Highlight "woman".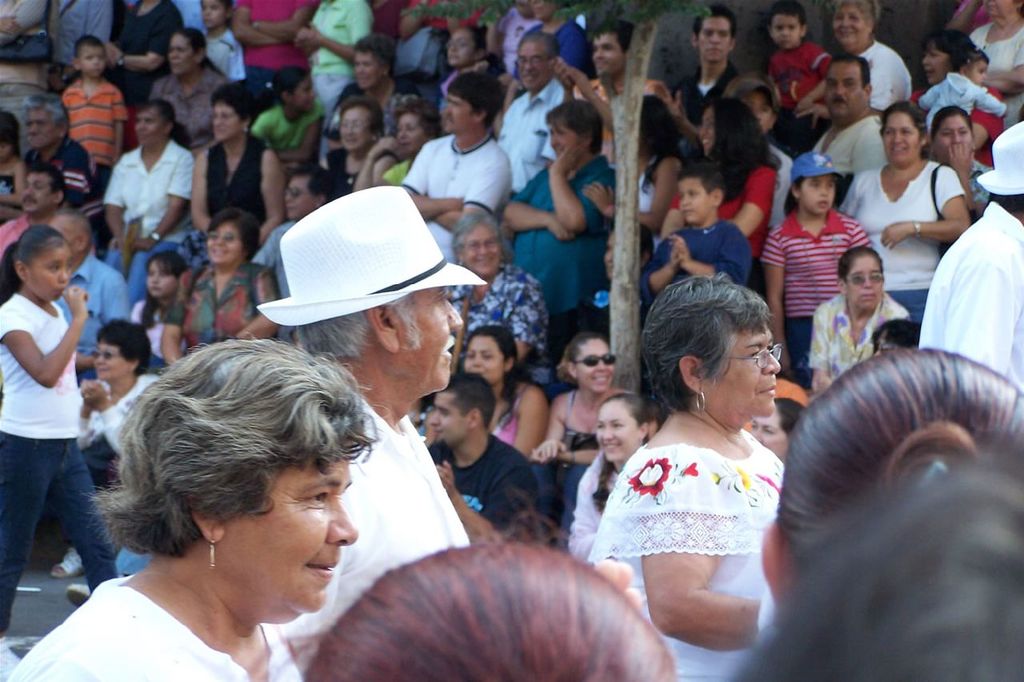
Highlighted region: pyautogui.locateOnScreen(2, 331, 381, 681).
